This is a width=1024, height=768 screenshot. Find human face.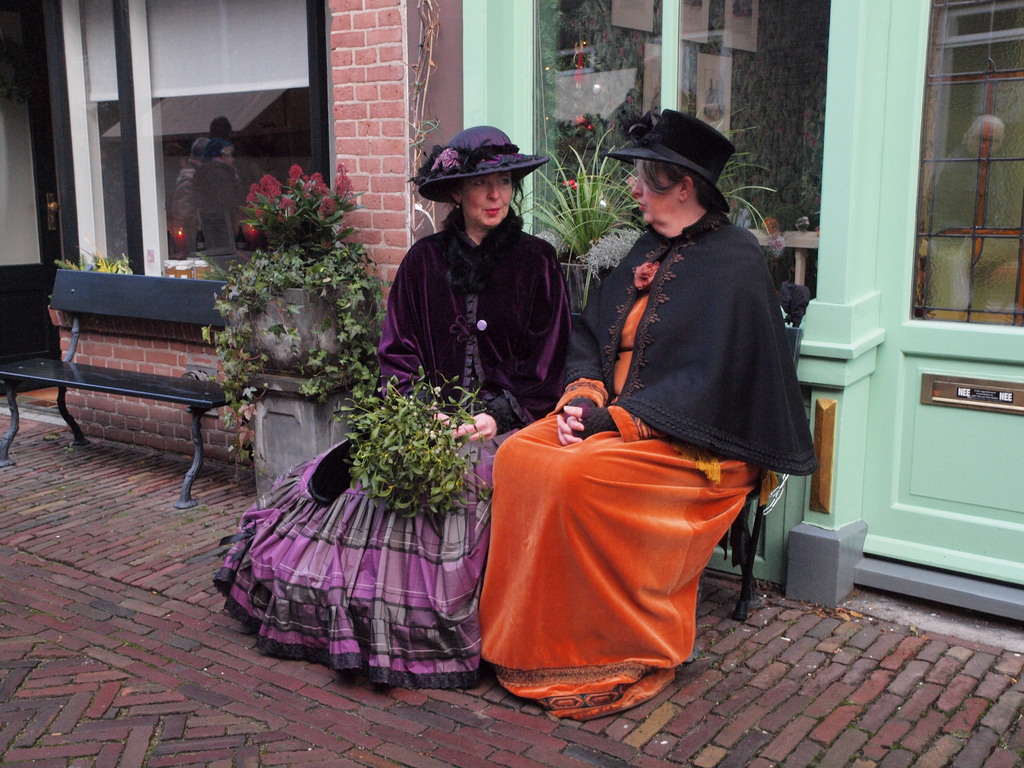
Bounding box: rect(628, 160, 681, 225).
